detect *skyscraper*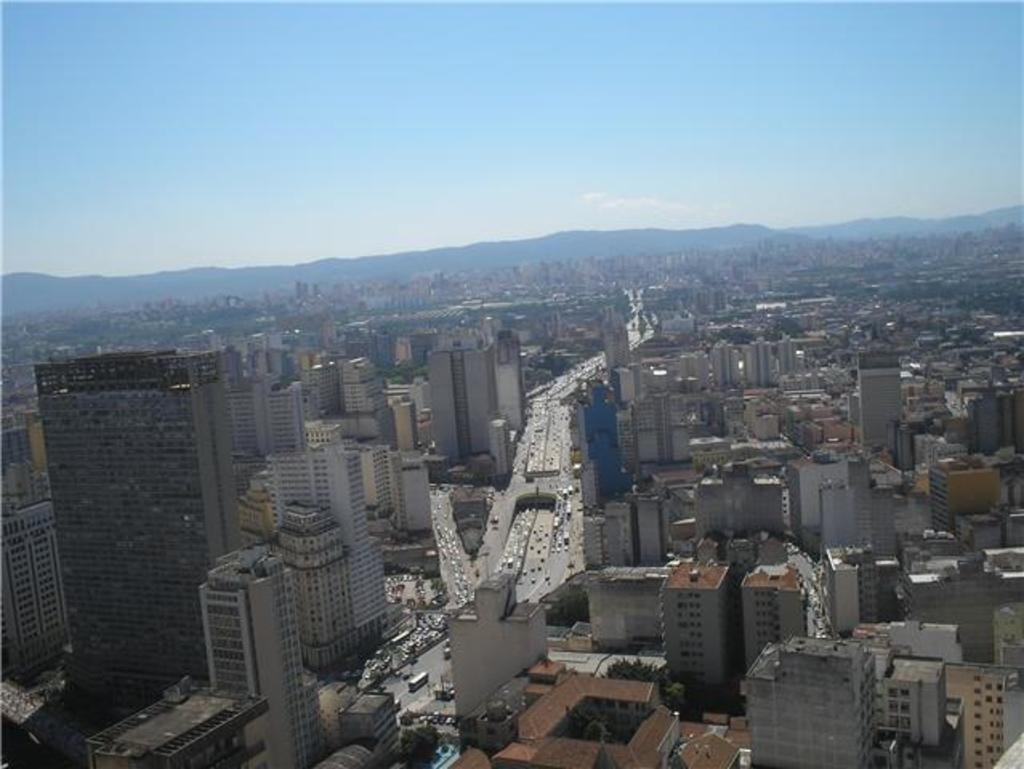
box(739, 548, 796, 670)
